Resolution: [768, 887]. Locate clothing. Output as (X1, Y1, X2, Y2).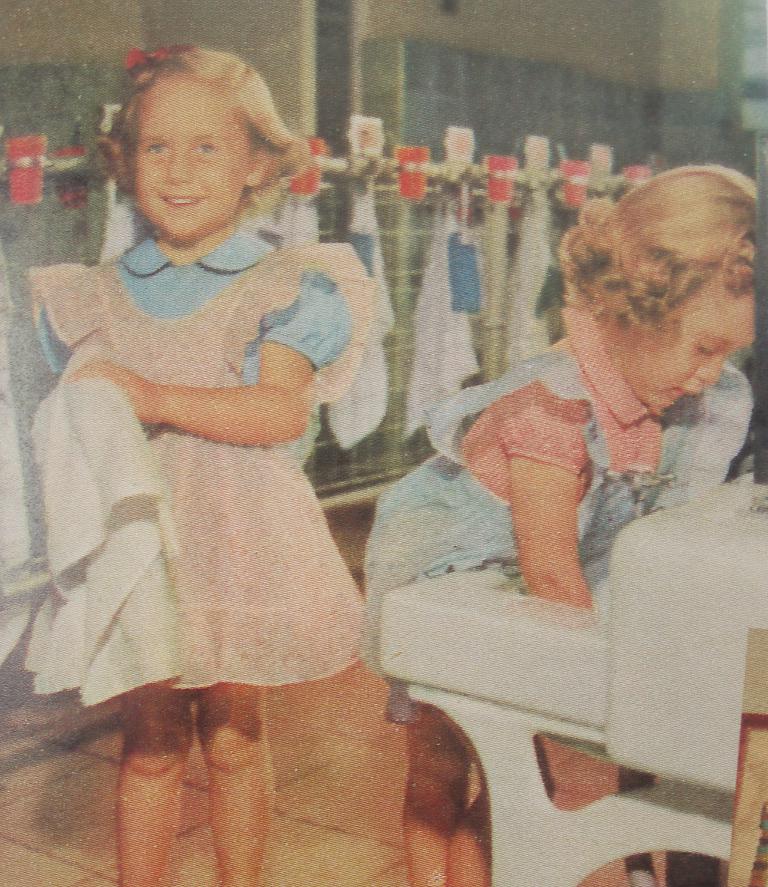
(368, 313, 750, 710).
